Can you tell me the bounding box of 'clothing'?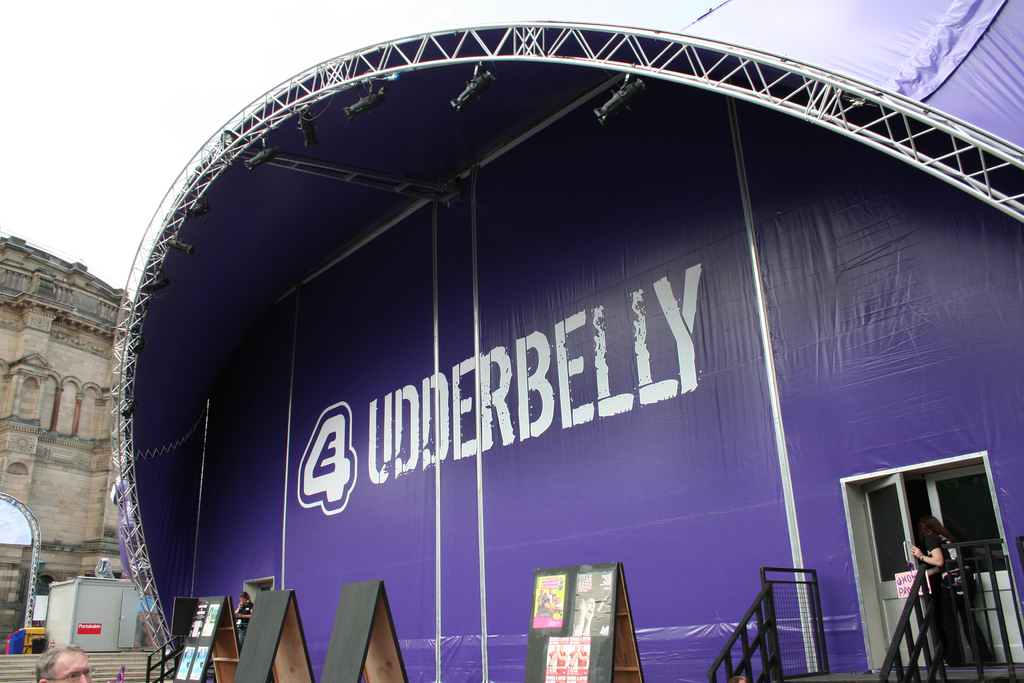
{"left": 924, "top": 536, "right": 996, "bottom": 664}.
